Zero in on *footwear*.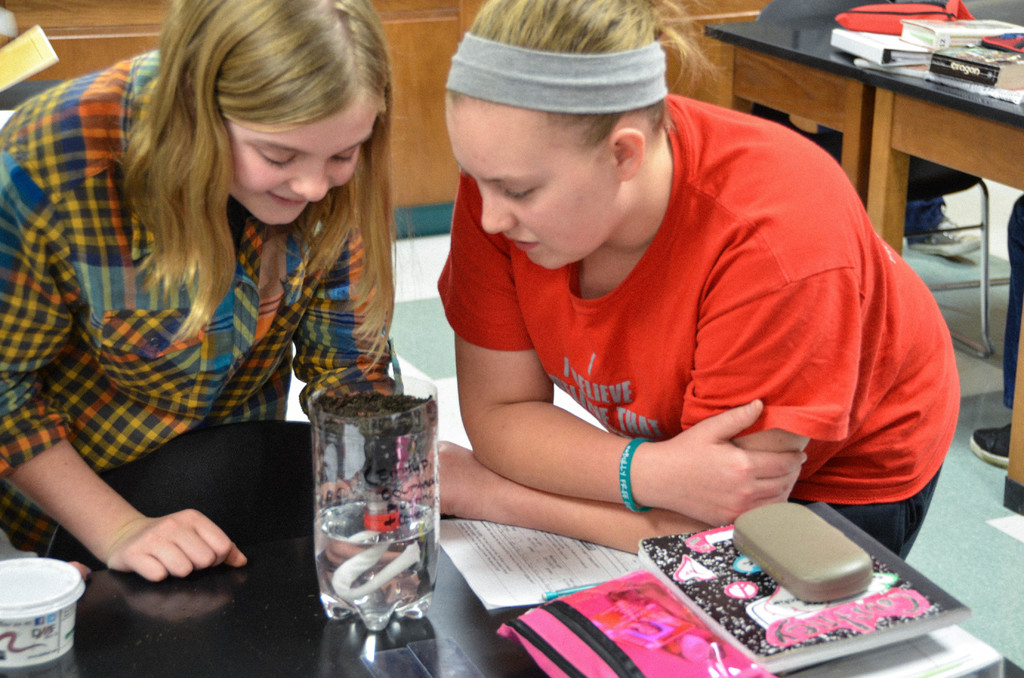
Zeroed in: (left=965, top=411, right=1022, bottom=465).
